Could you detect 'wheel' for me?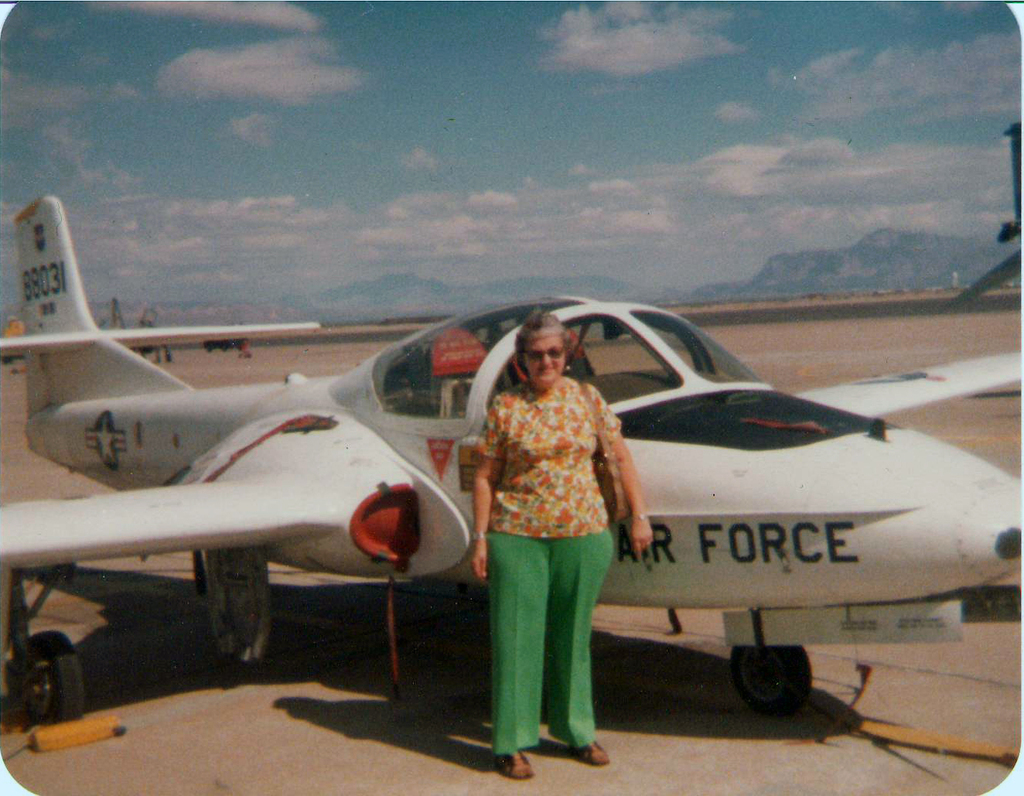
Detection result: {"x1": 29, "y1": 629, "x2": 84, "y2": 721}.
